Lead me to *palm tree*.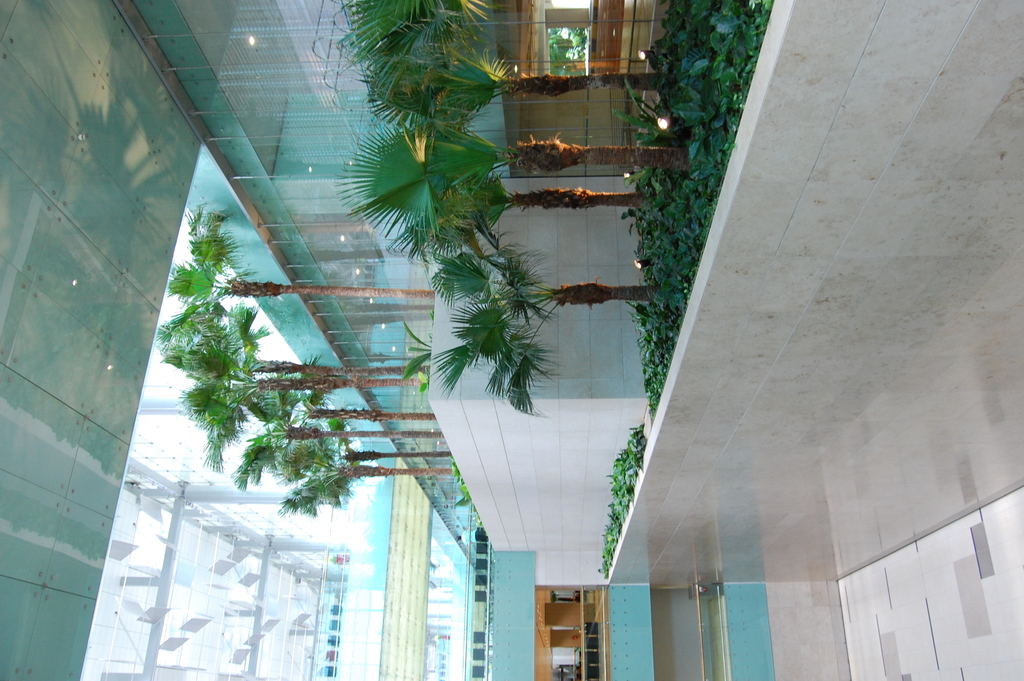
Lead to [428, 242, 666, 409].
